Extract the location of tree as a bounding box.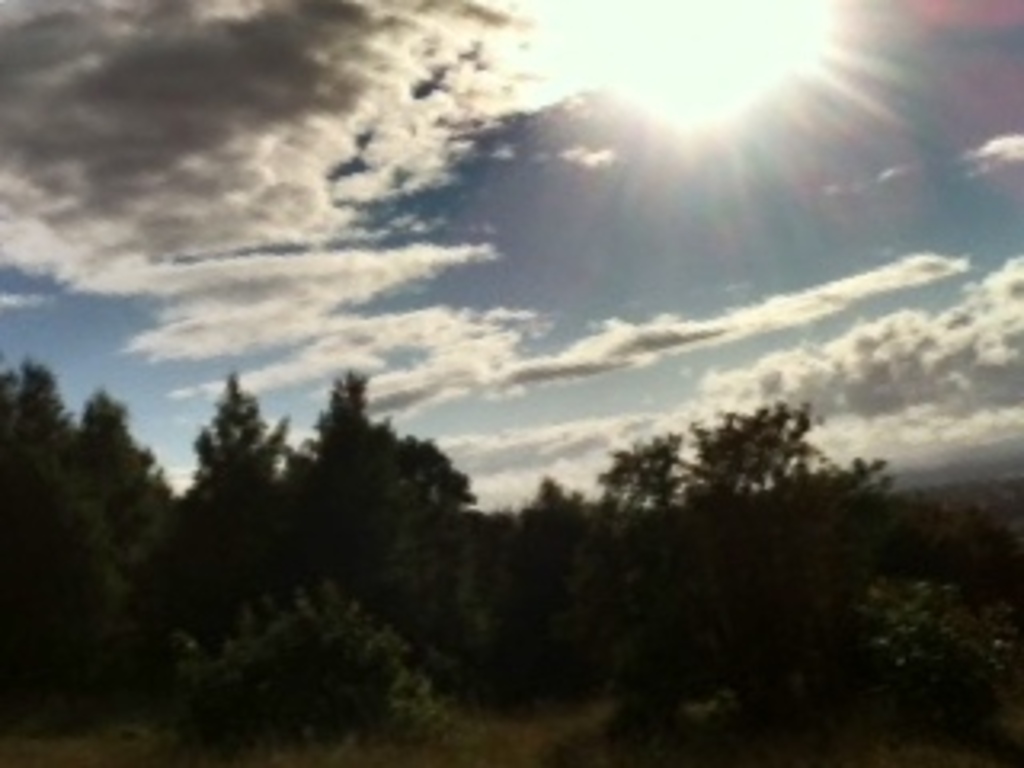
region(19, 346, 662, 765).
